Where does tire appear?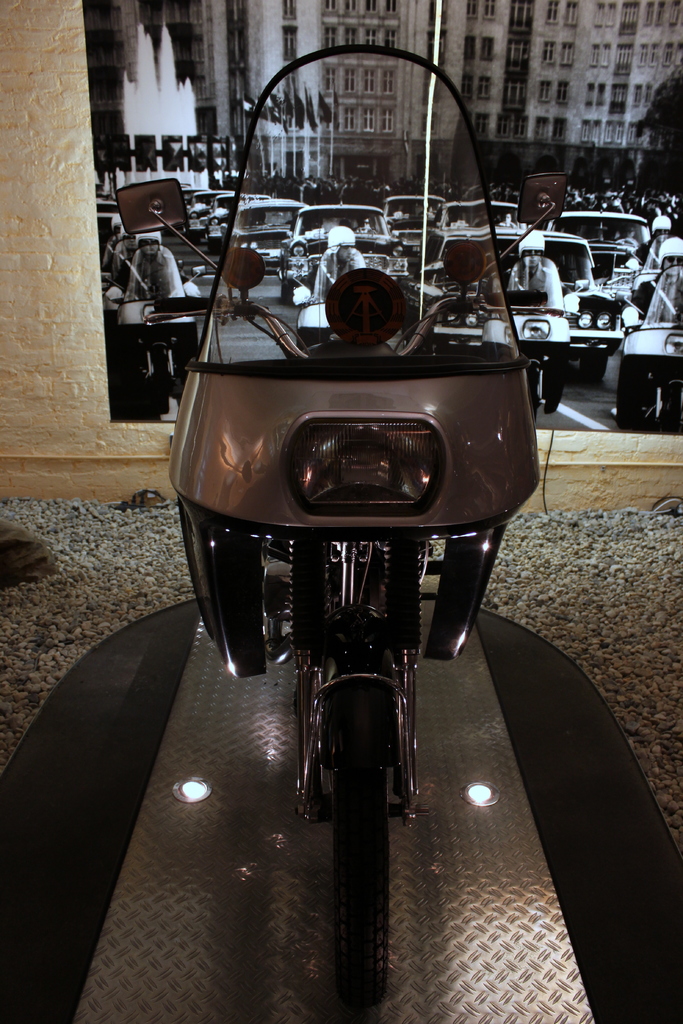
Appears at region(148, 349, 169, 416).
